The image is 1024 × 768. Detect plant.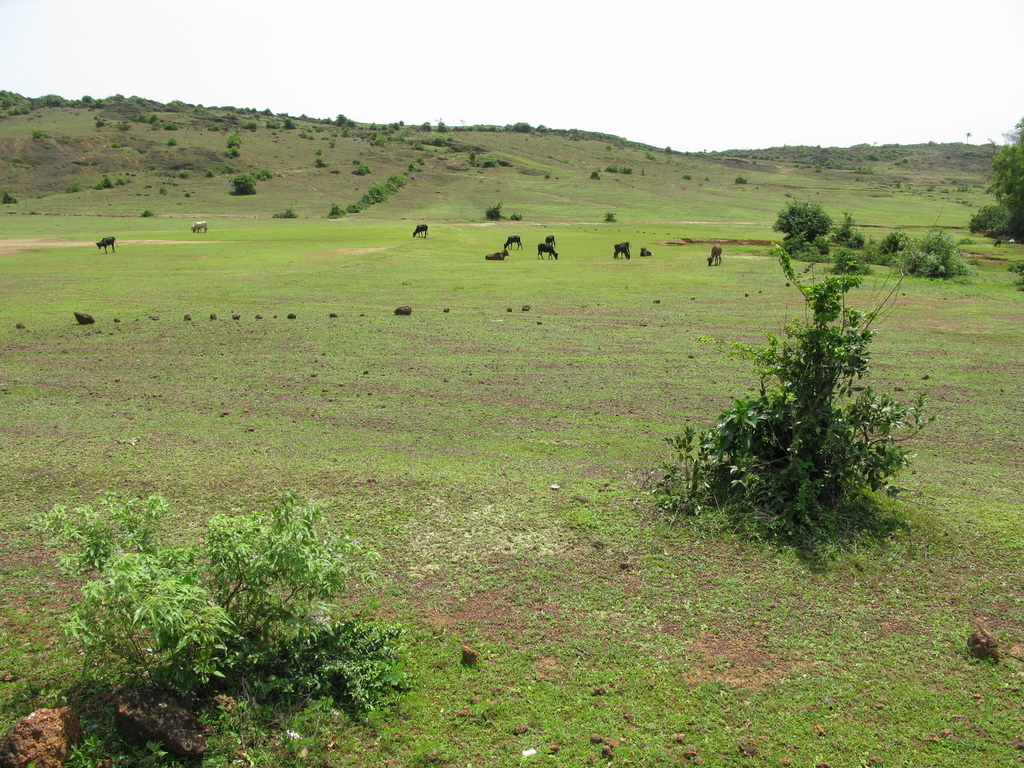
Detection: detection(0, 317, 1018, 767).
